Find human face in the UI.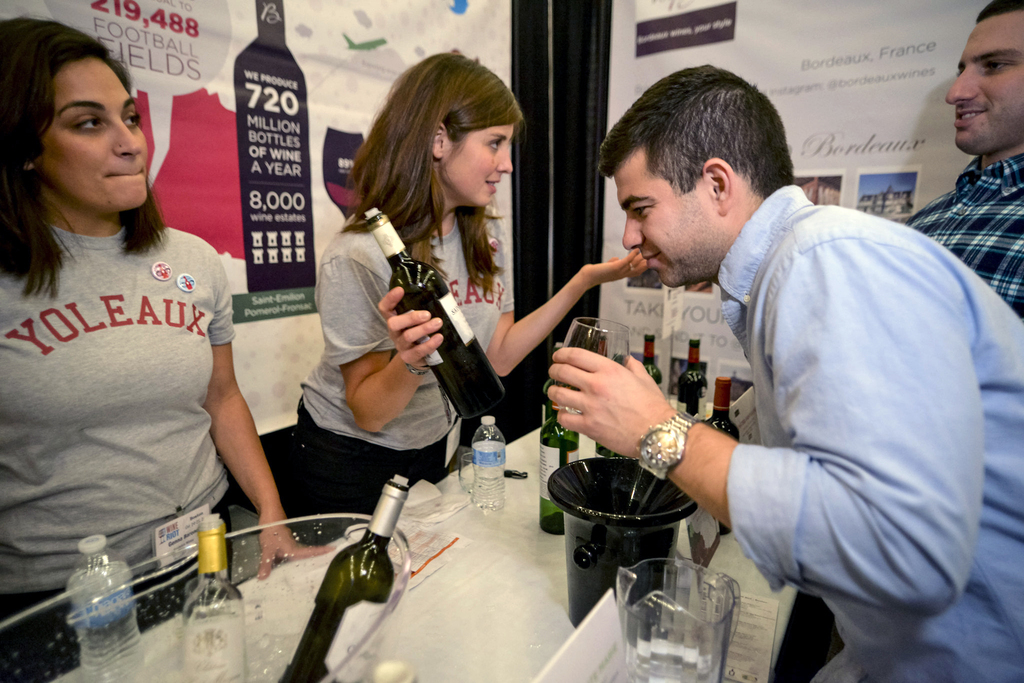
UI element at box=[606, 138, 720, 287].
